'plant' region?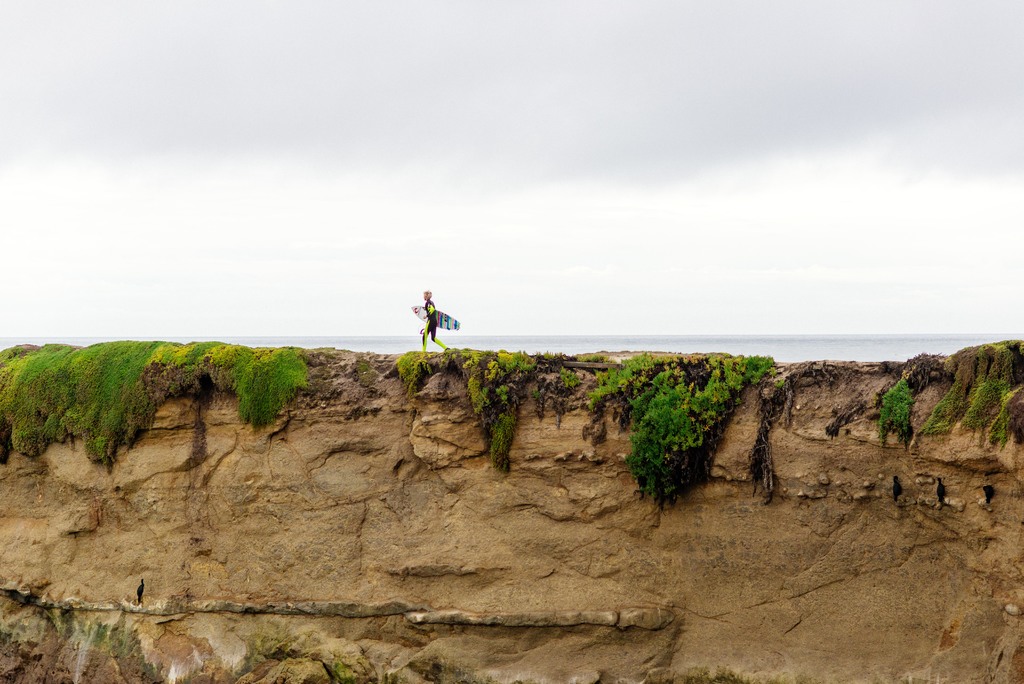
box(922, 336, 1023, 447)
